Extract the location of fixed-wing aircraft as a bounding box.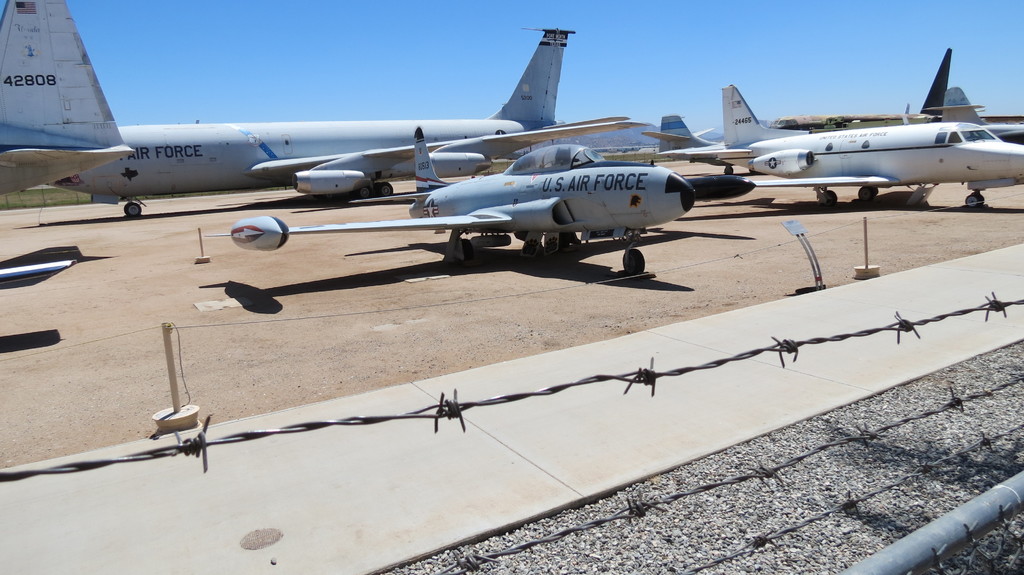
bbox=[769, 47, 953, 129].
